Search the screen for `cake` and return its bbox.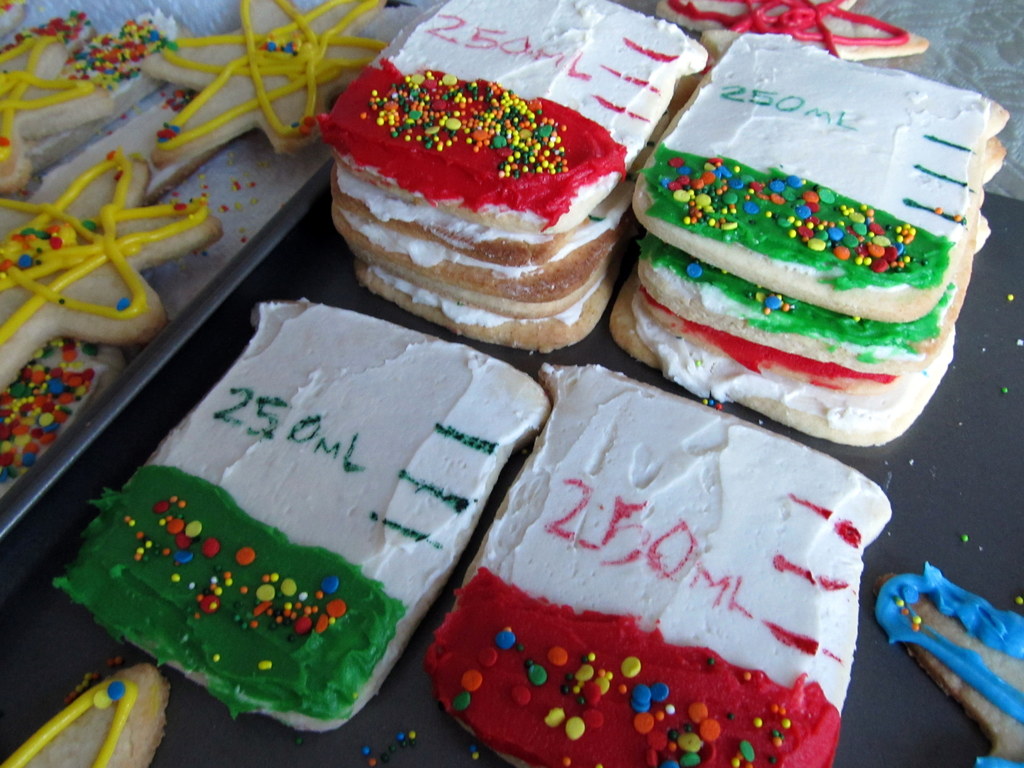
Found: 49:291:552:733.
